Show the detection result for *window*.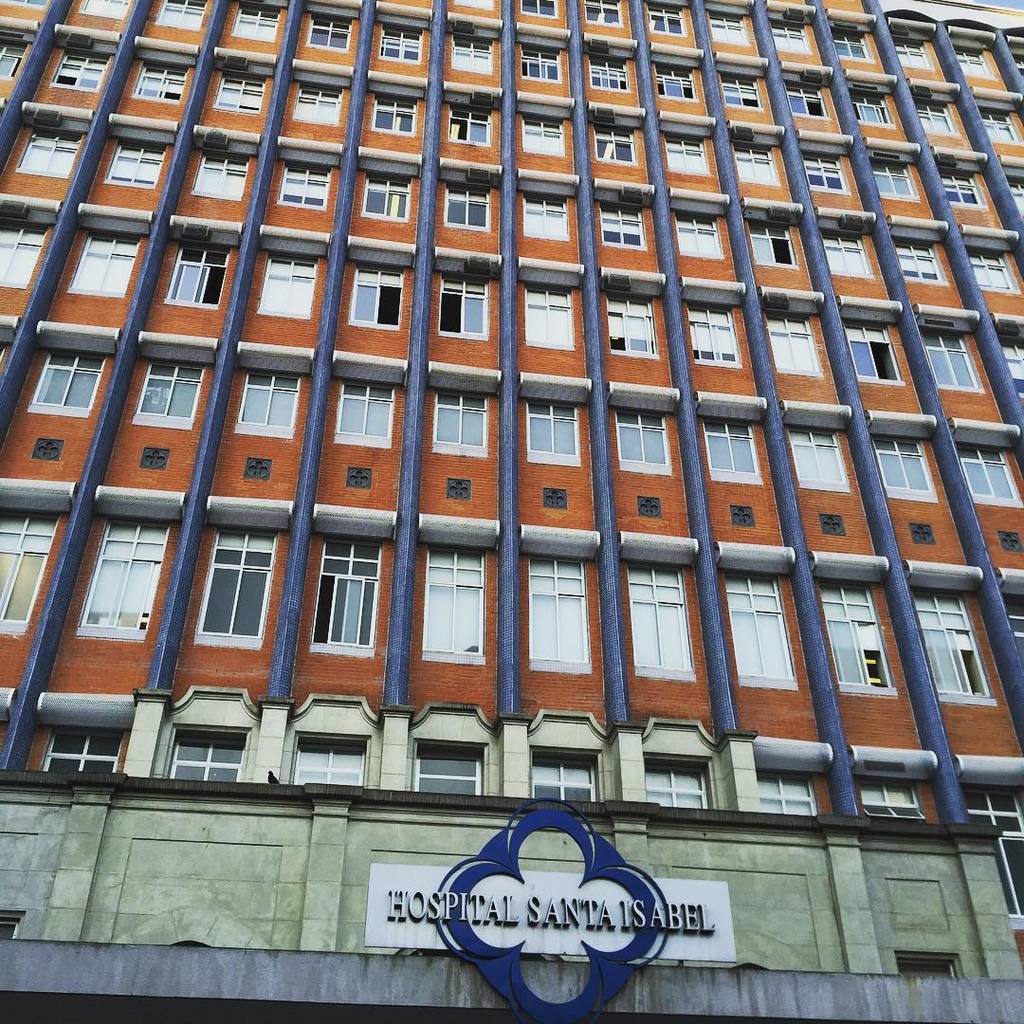
crop(295, 526, 370, 671).
